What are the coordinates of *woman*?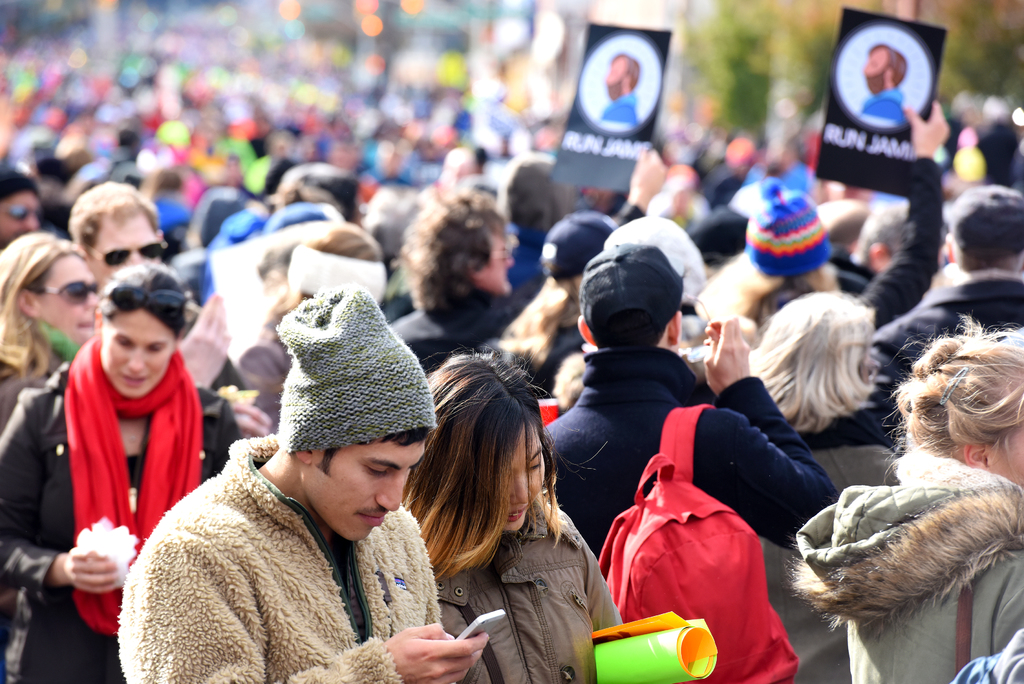
(0, 263, 249, 683).
